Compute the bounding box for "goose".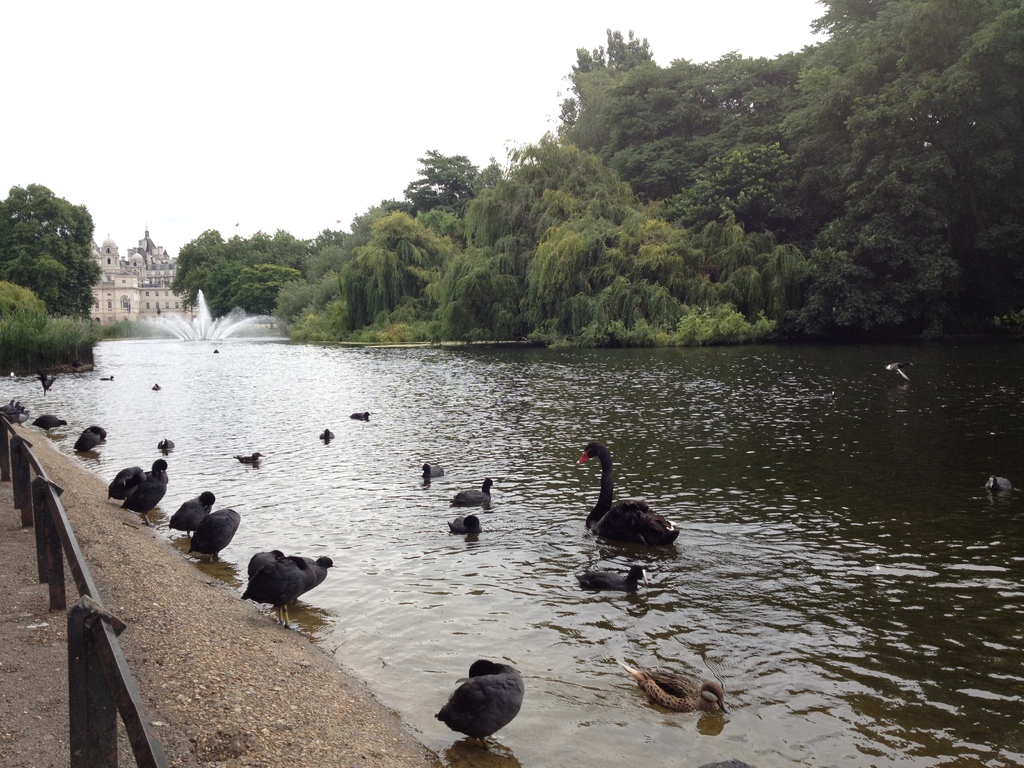
locate(149, 380, 165, 393).
